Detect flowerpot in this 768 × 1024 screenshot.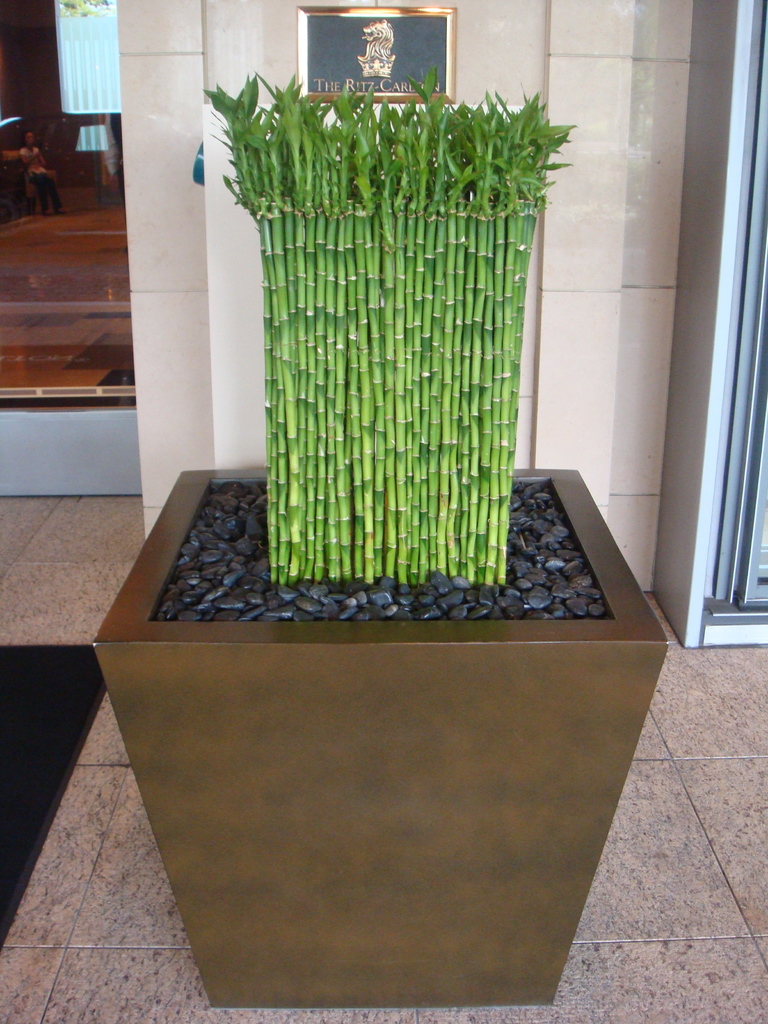
Detection: region(14, 510, 717, 990).
